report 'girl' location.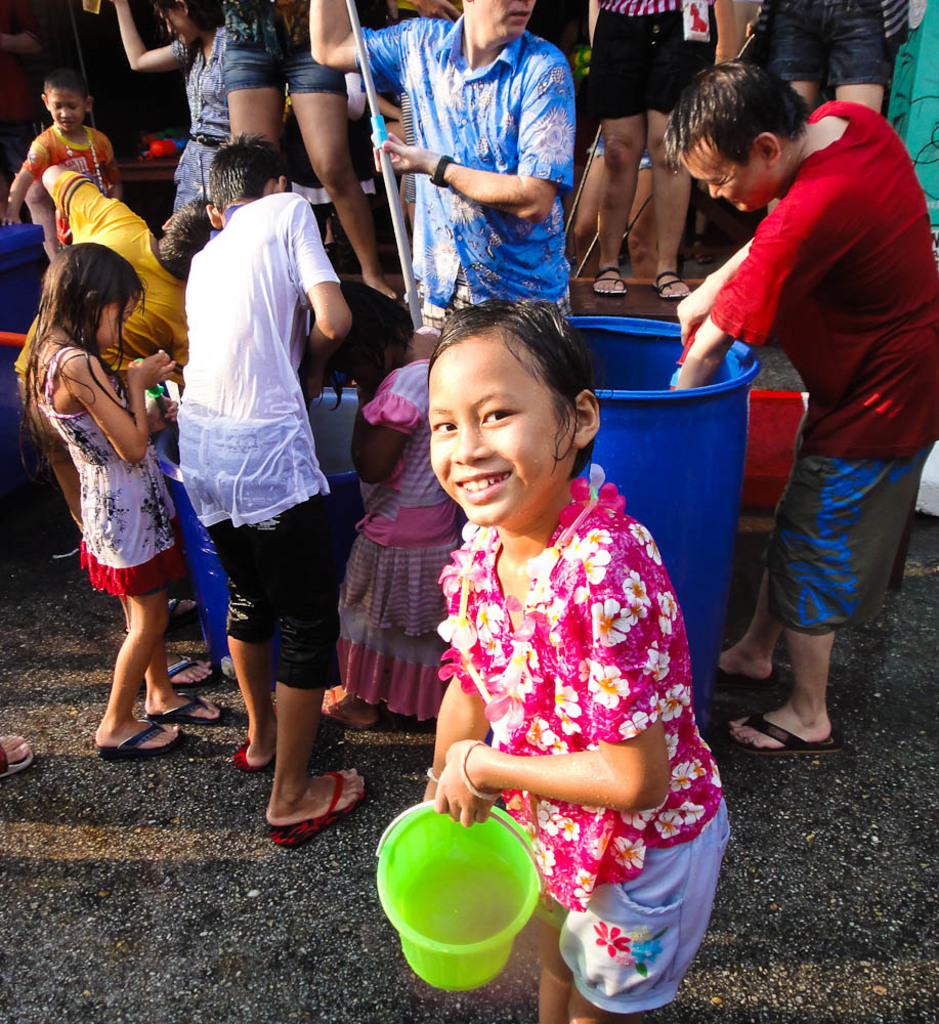
Report: pyautogui.locateOnScreen(10, 238, 185, 743).
